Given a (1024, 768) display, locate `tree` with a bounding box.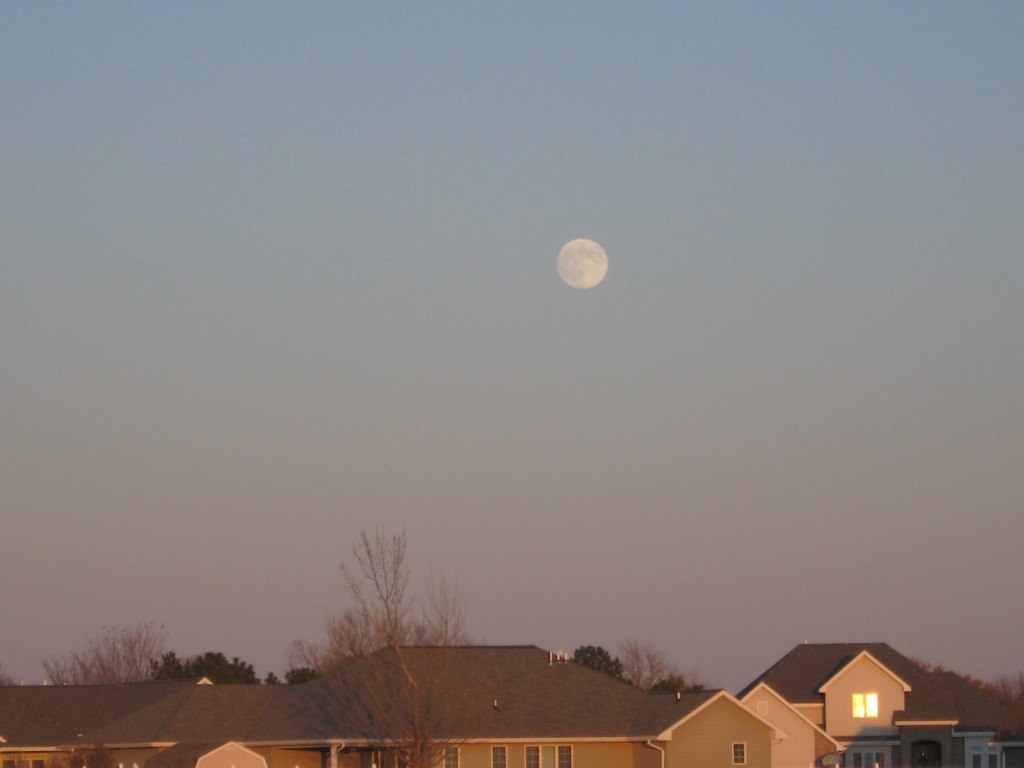
Located: {"left": 322, "top": 532, "right": 437, "bottom": 666}.
